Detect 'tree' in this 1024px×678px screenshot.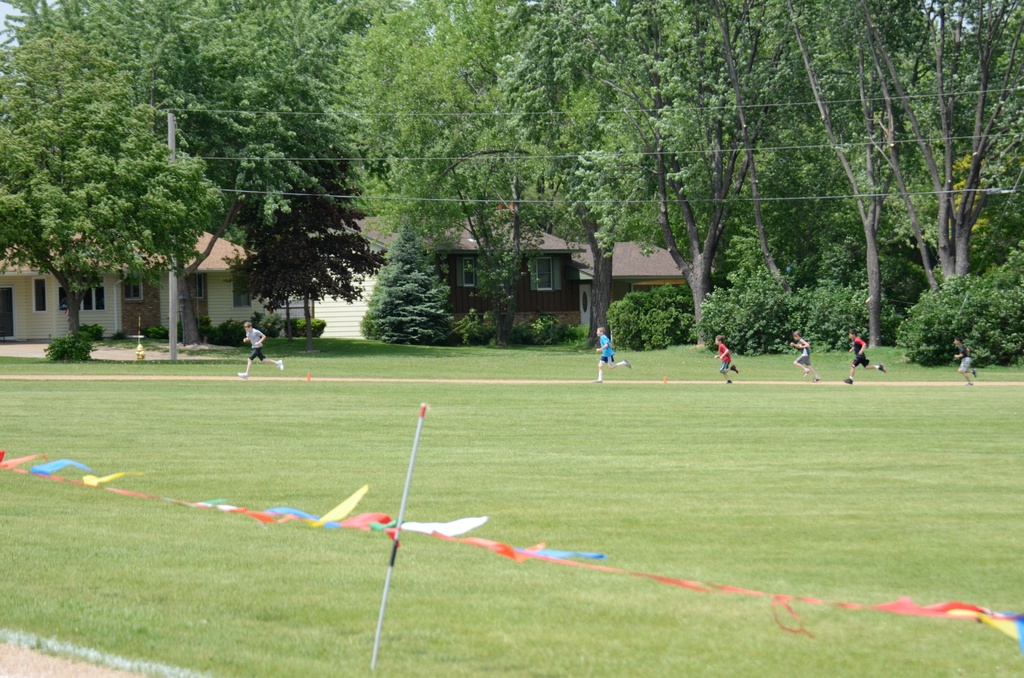
Detection: 708 0 806 339.
